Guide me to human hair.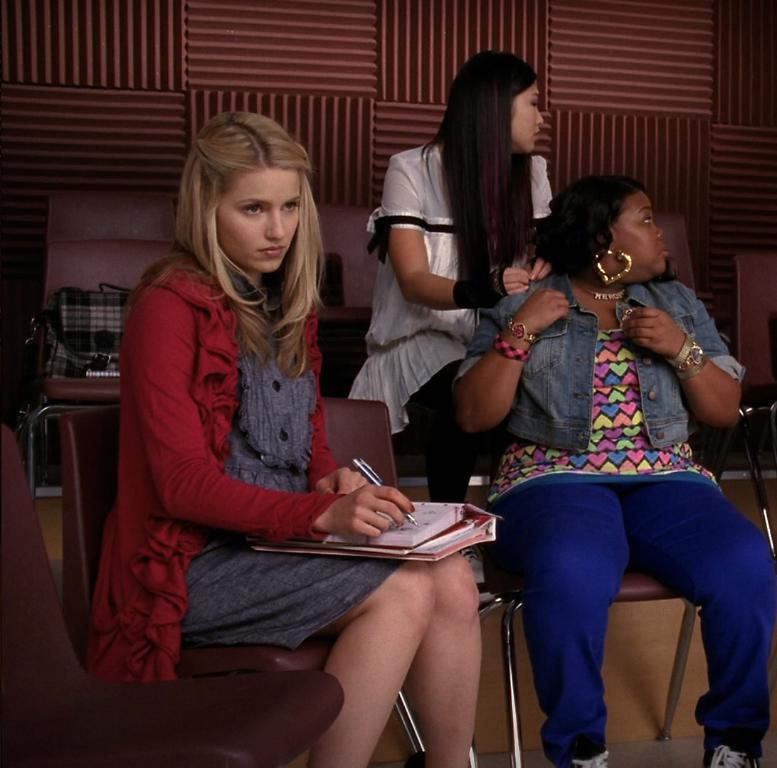
Guidance: <region>169, 112, 319, 314</region>.
